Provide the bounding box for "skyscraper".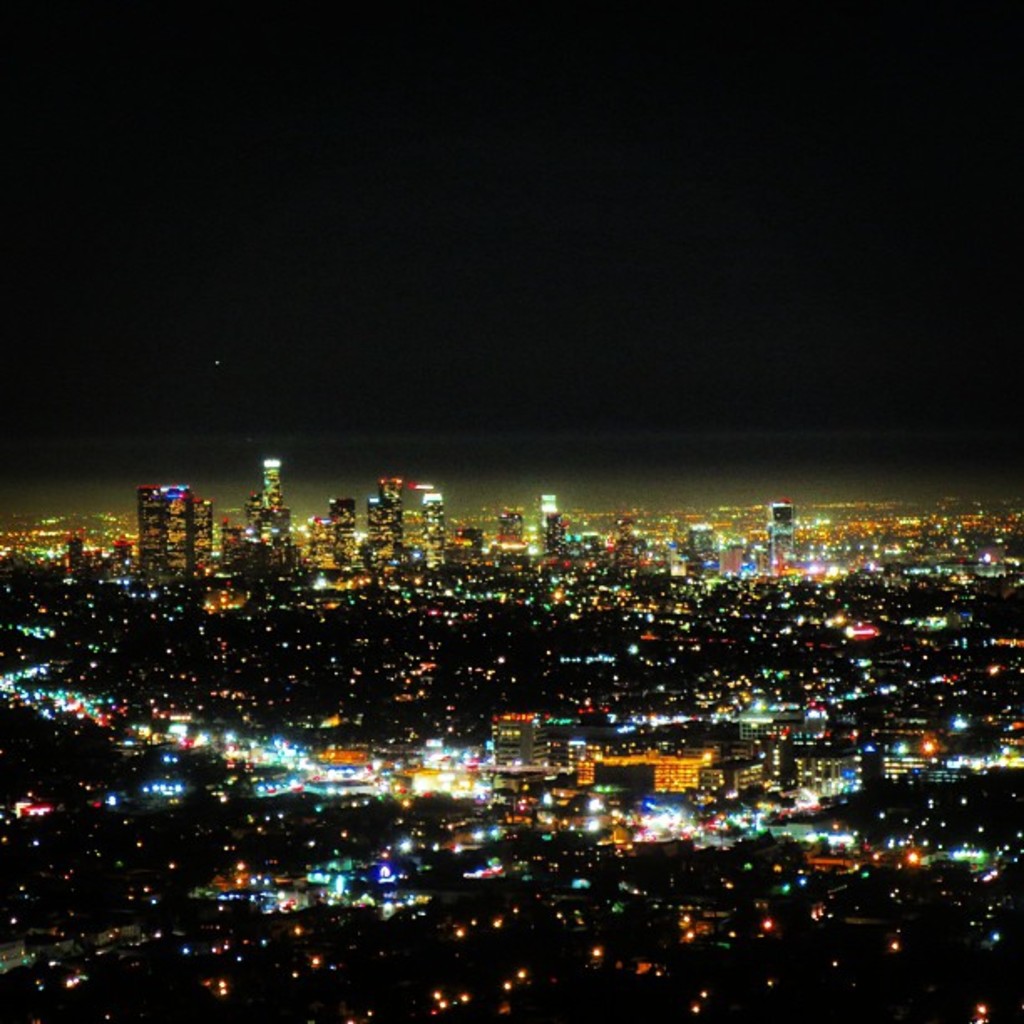
rect(366, 470, 397, 574).
